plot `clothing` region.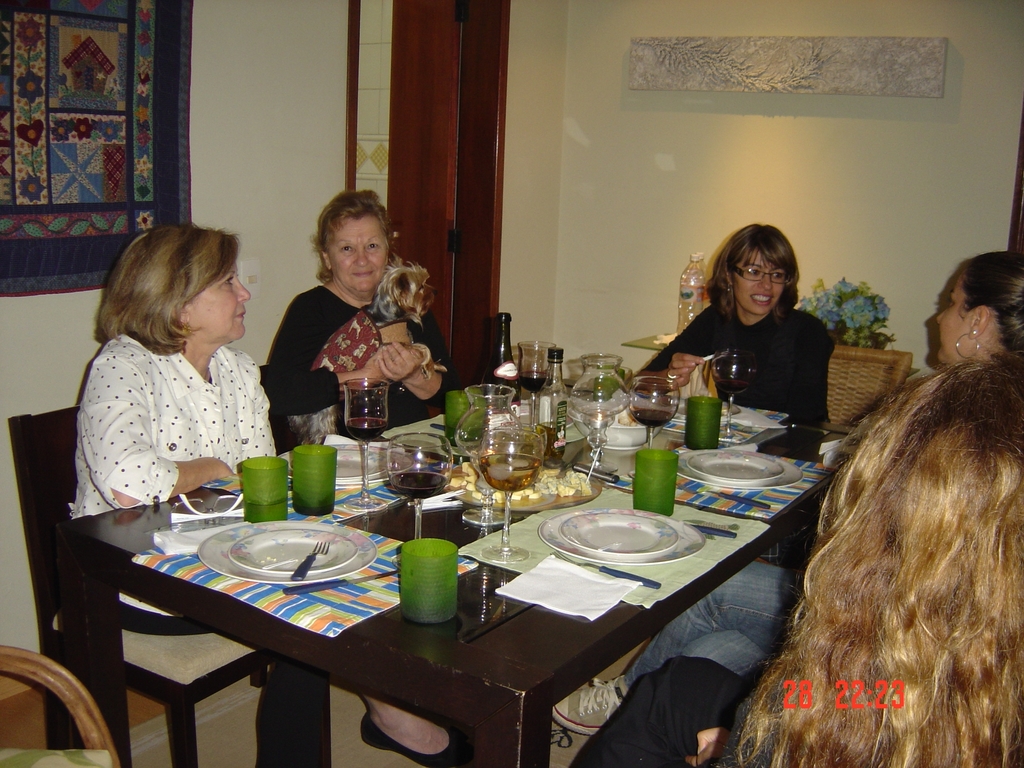
Plotted at BBox(617, 561, 803, 678).
